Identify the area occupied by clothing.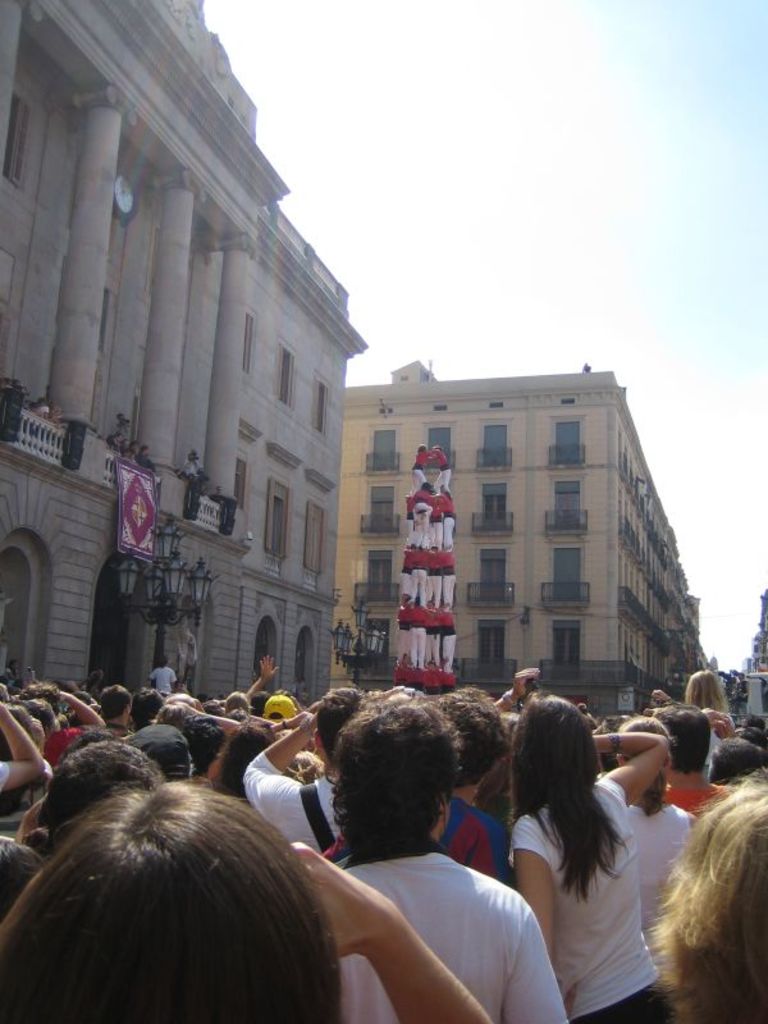
Area: (339, 829, 567, 1023).
